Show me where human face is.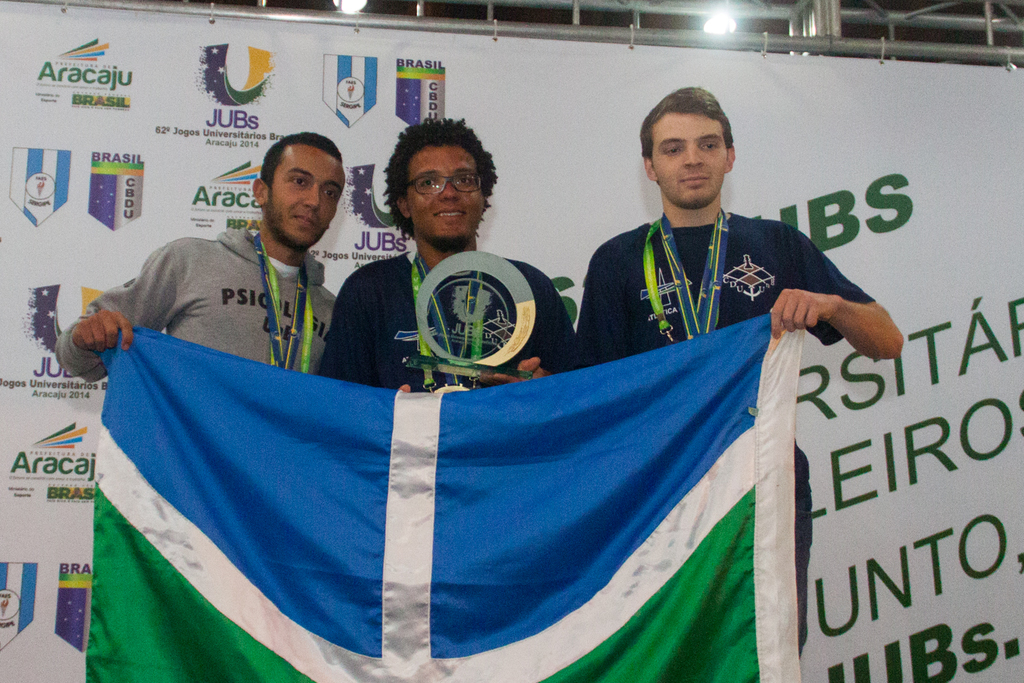
human face is at (x1=651, y1=111, x2=725, y2=212).
